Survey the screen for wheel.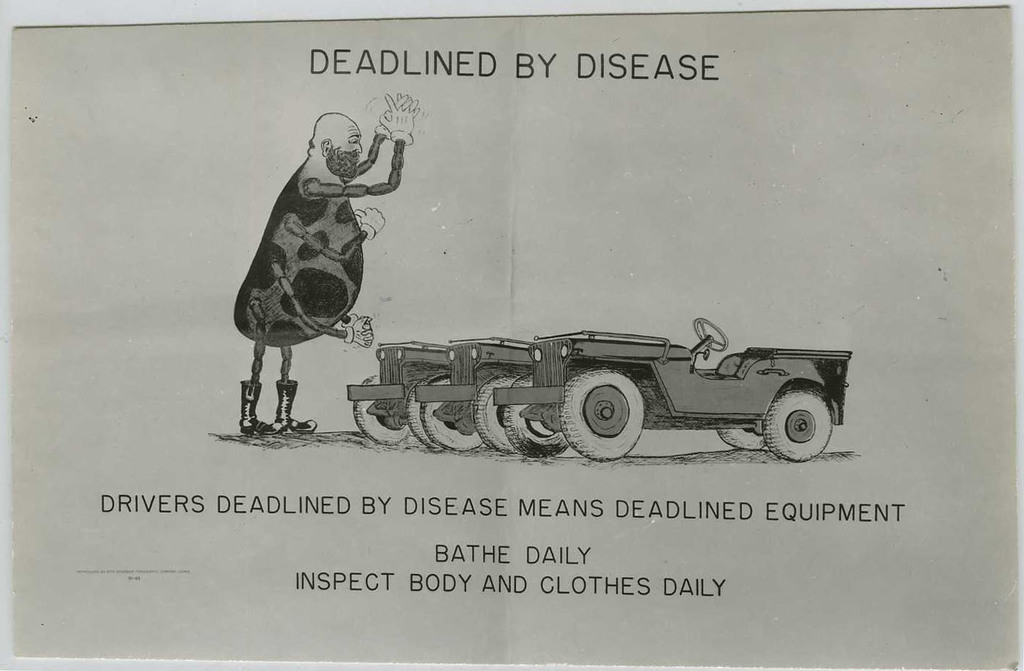
Survey found: [404,372,446,454].
